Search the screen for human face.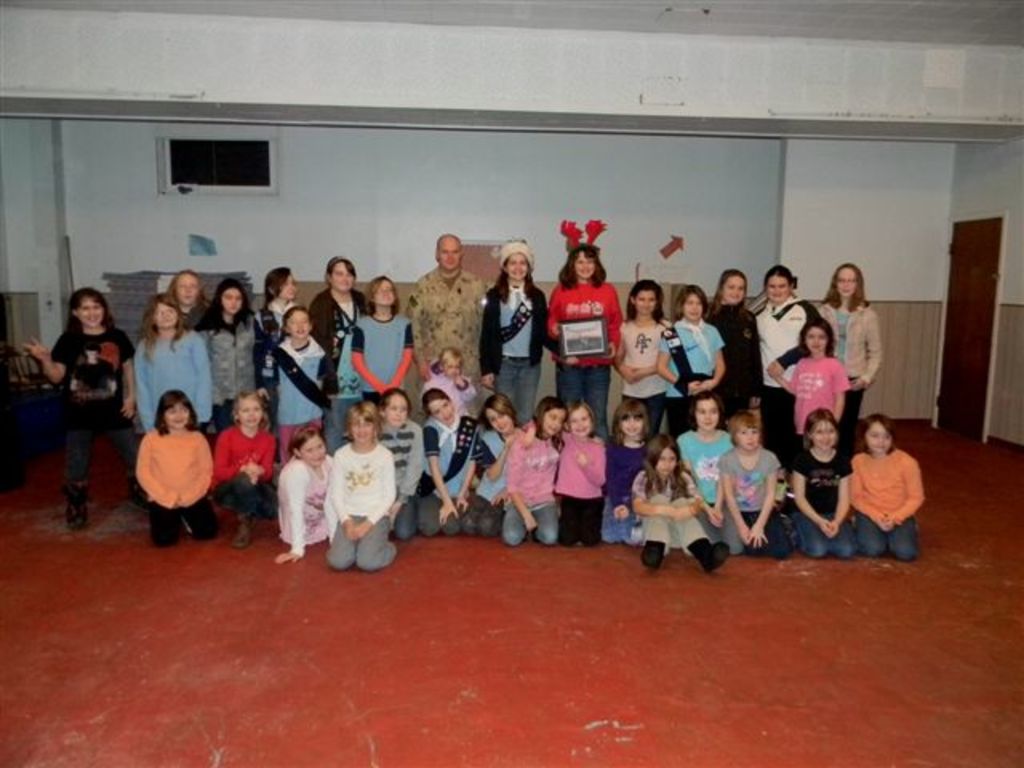
Found at [left=805, top=325, right=826, bottom=352].
